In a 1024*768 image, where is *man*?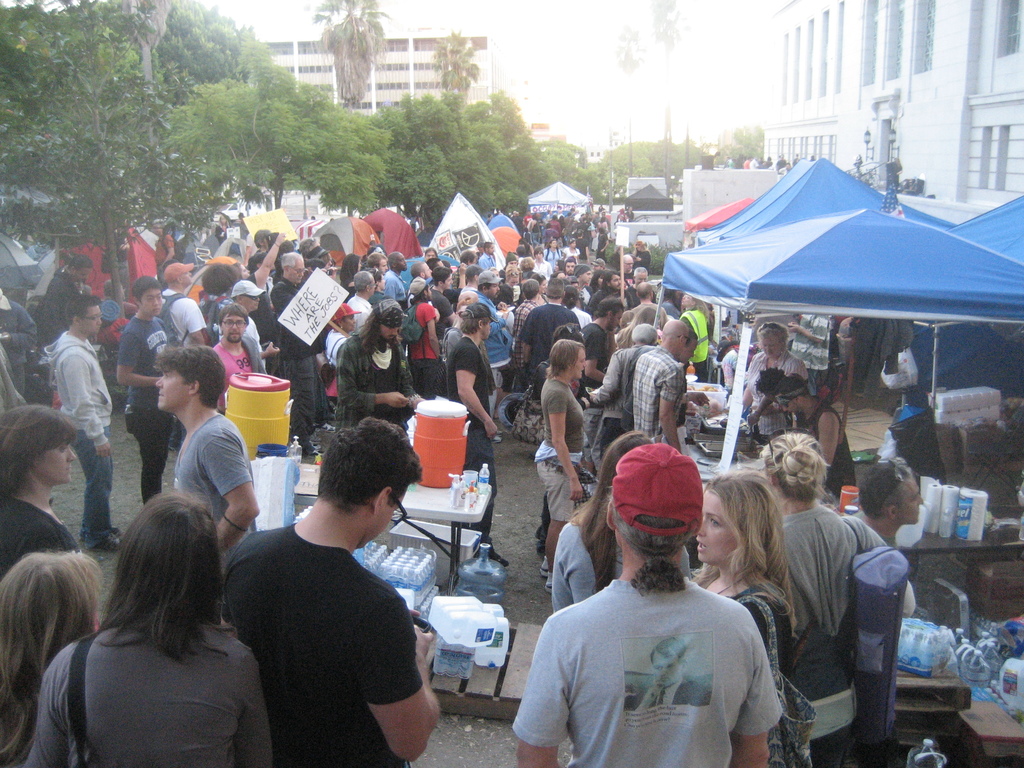
pyautogui.locateOnScreen(149, 258, 209, 348).
